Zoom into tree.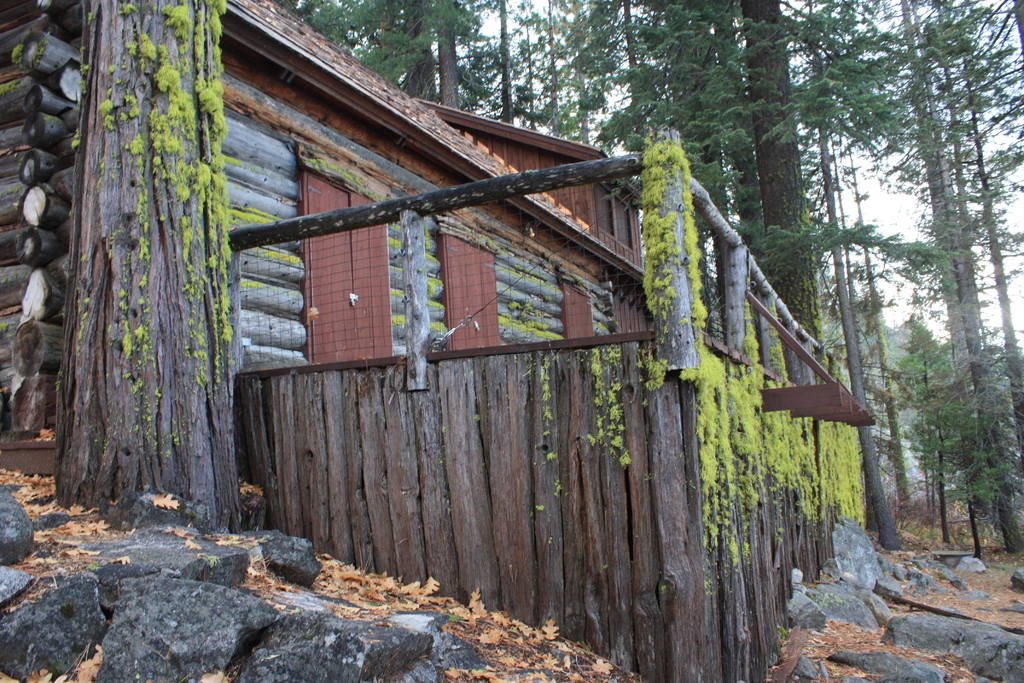
Zoom target: <box>890,313,939,409</box>.
